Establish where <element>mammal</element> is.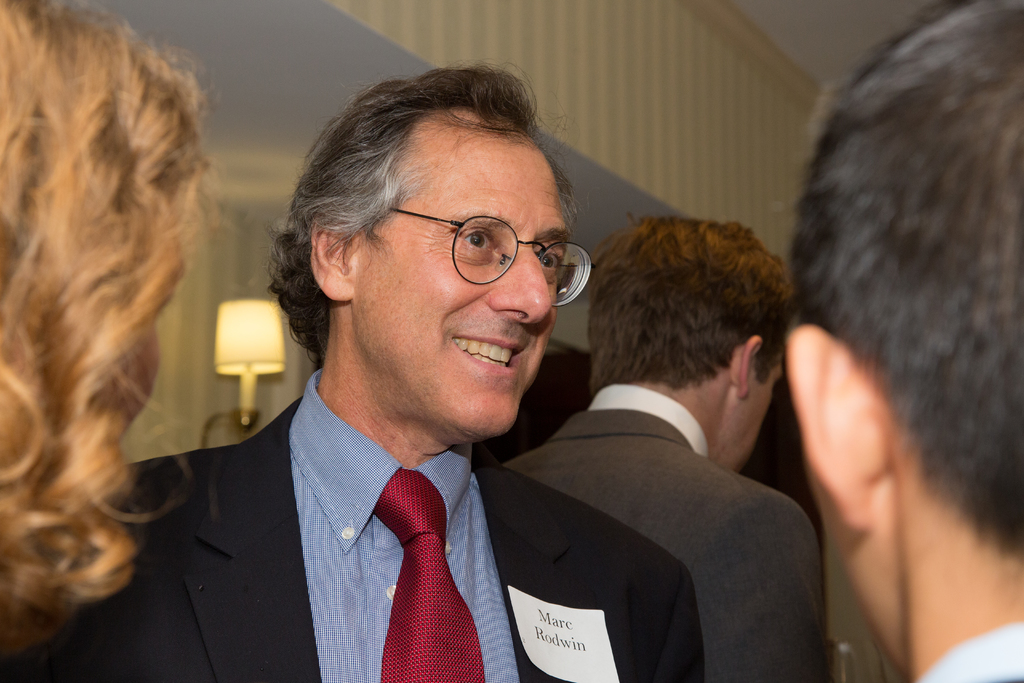
Established at 0:0:204:657.
